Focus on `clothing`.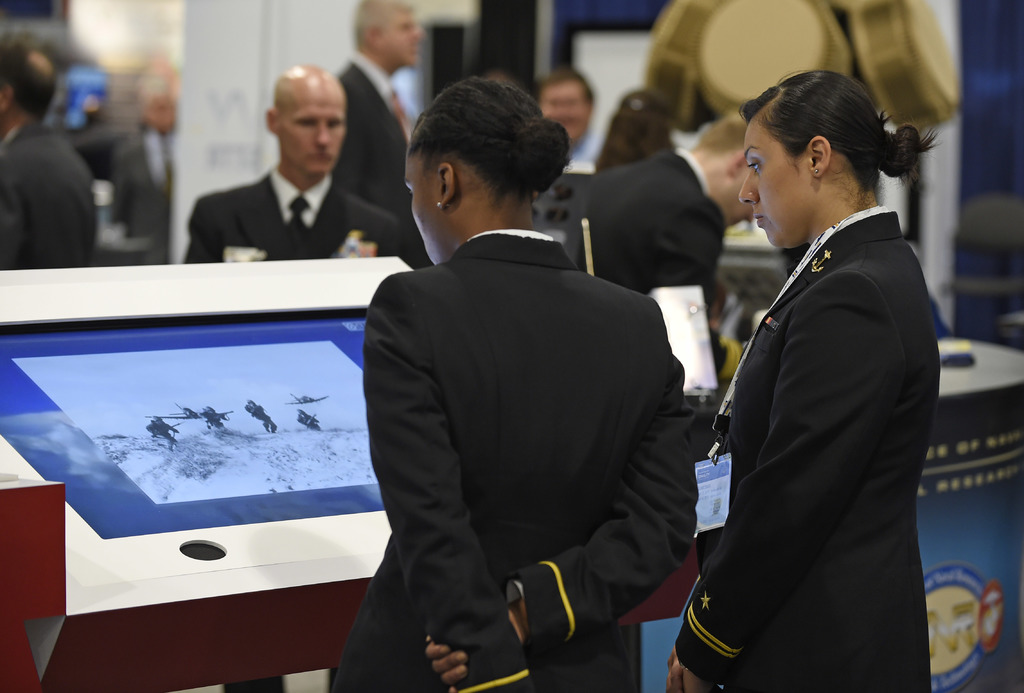
Focused at x1=565, y1=145, x2=740, y2=380.
